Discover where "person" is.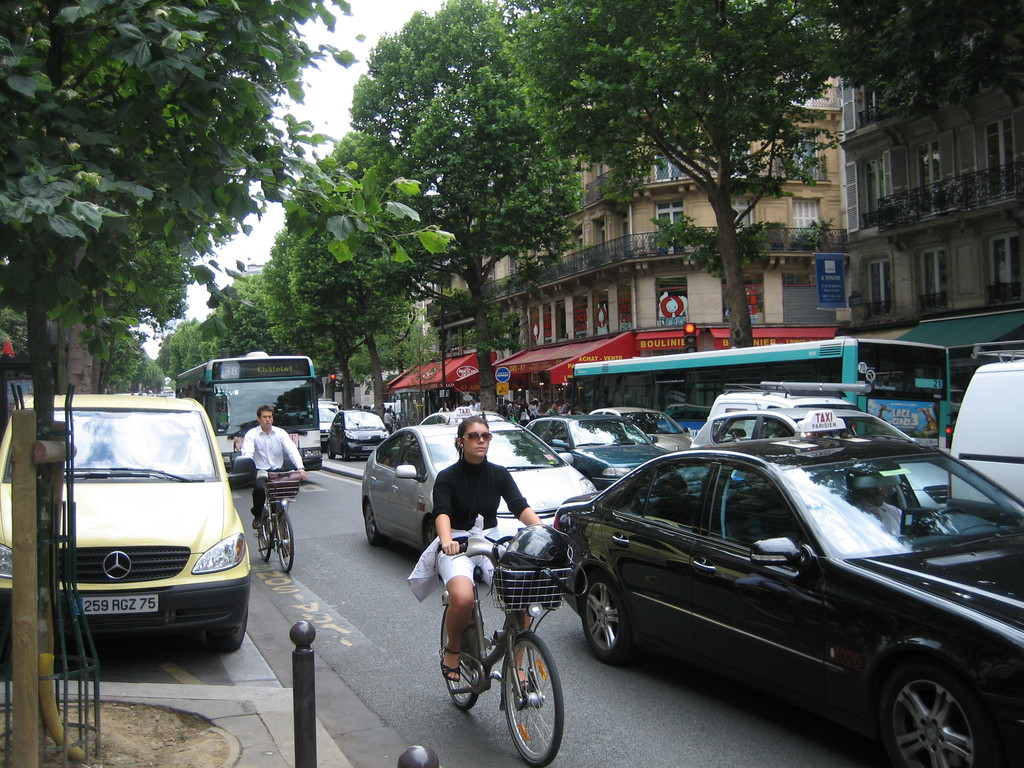
Discovered at rect(439, 414, 556, 688).
